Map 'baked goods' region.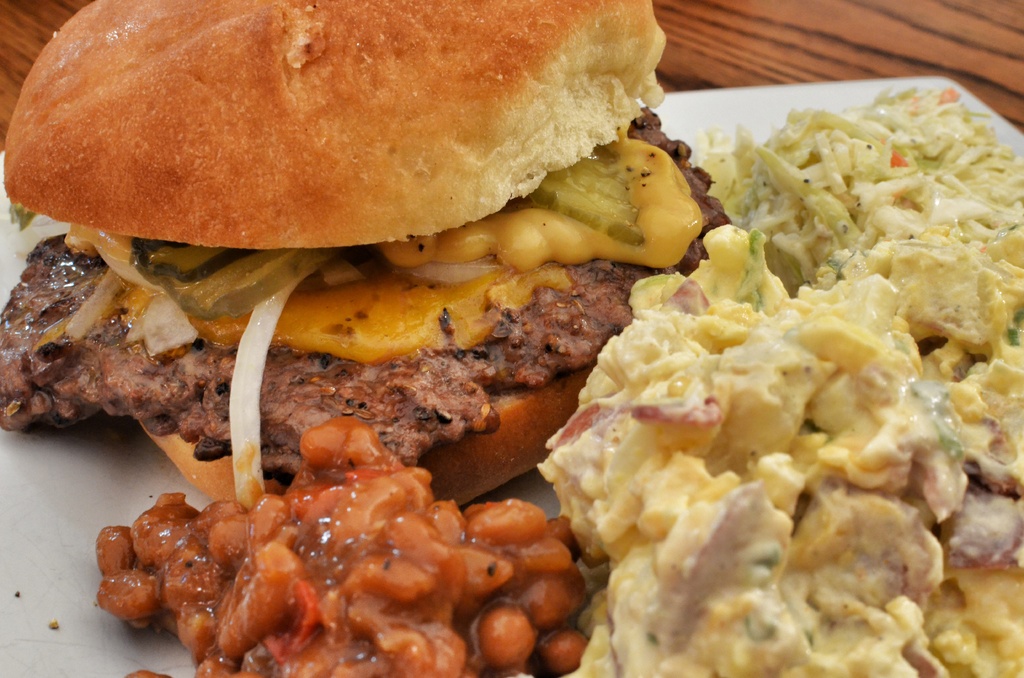
Mapped to 0/0/742/511.
